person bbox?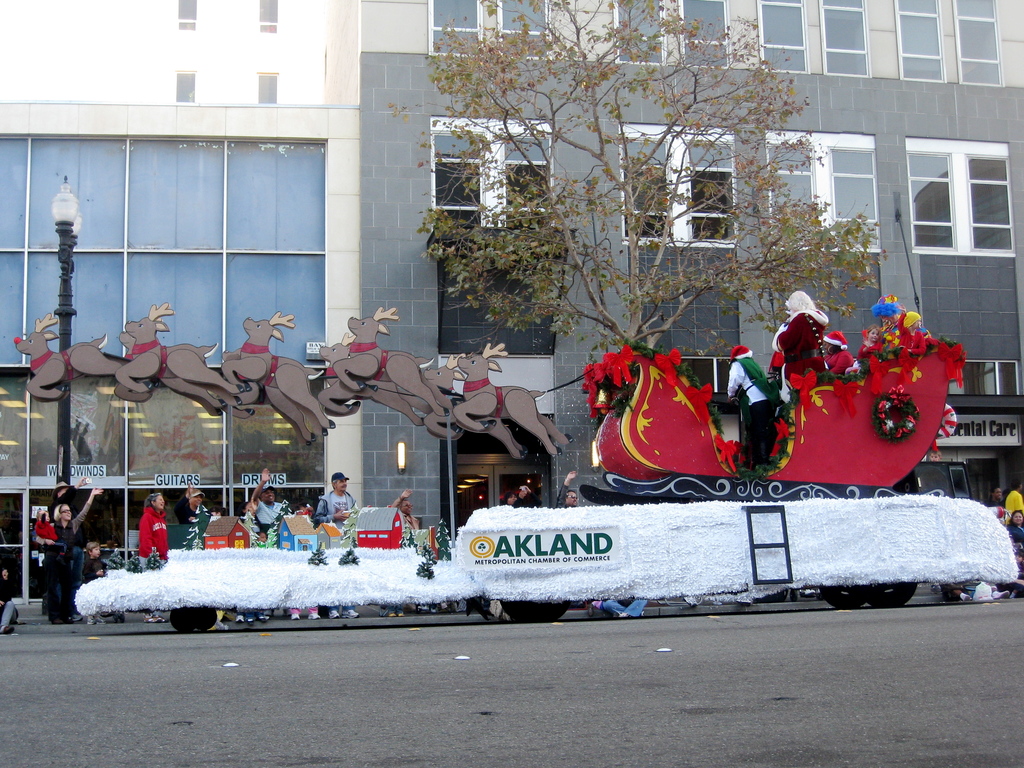
bbox=[319, 471, 364, 619]
